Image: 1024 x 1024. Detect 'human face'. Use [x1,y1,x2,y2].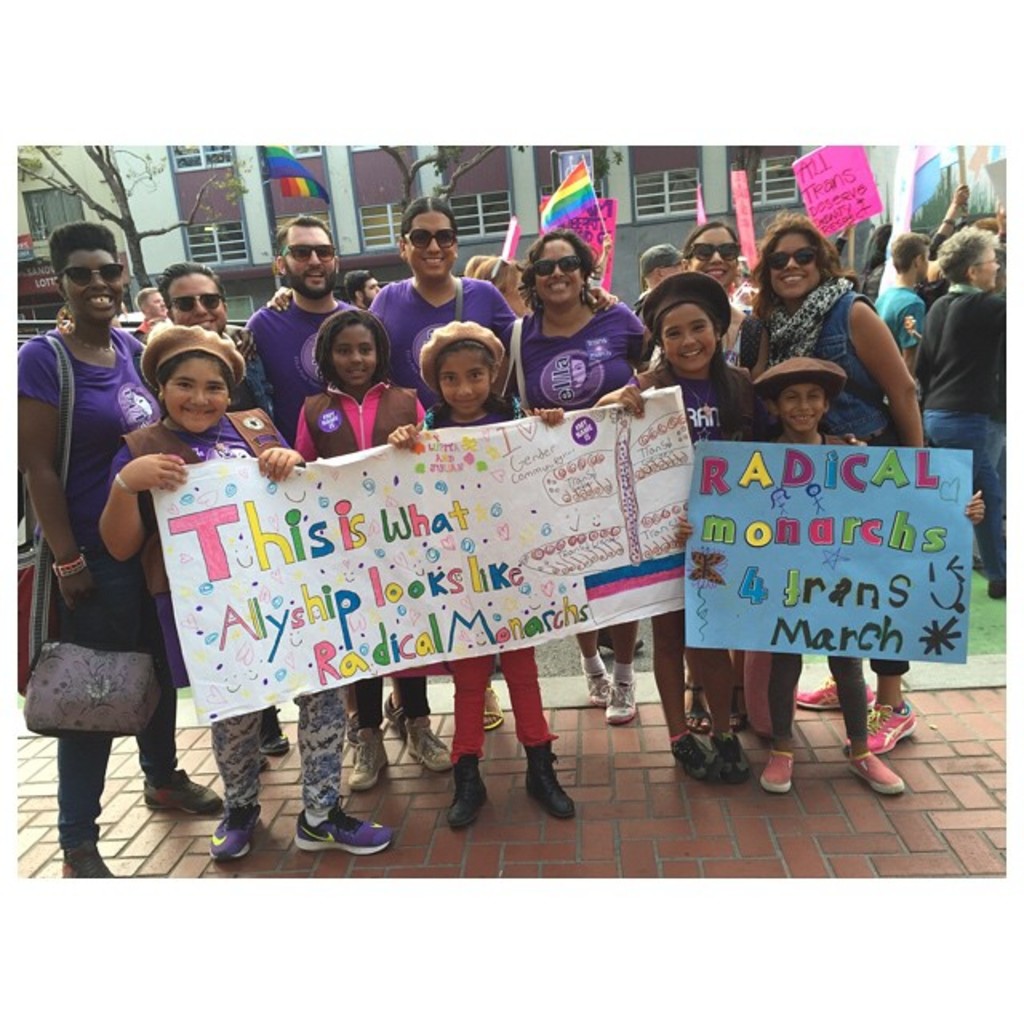
[160,357,221,432].
